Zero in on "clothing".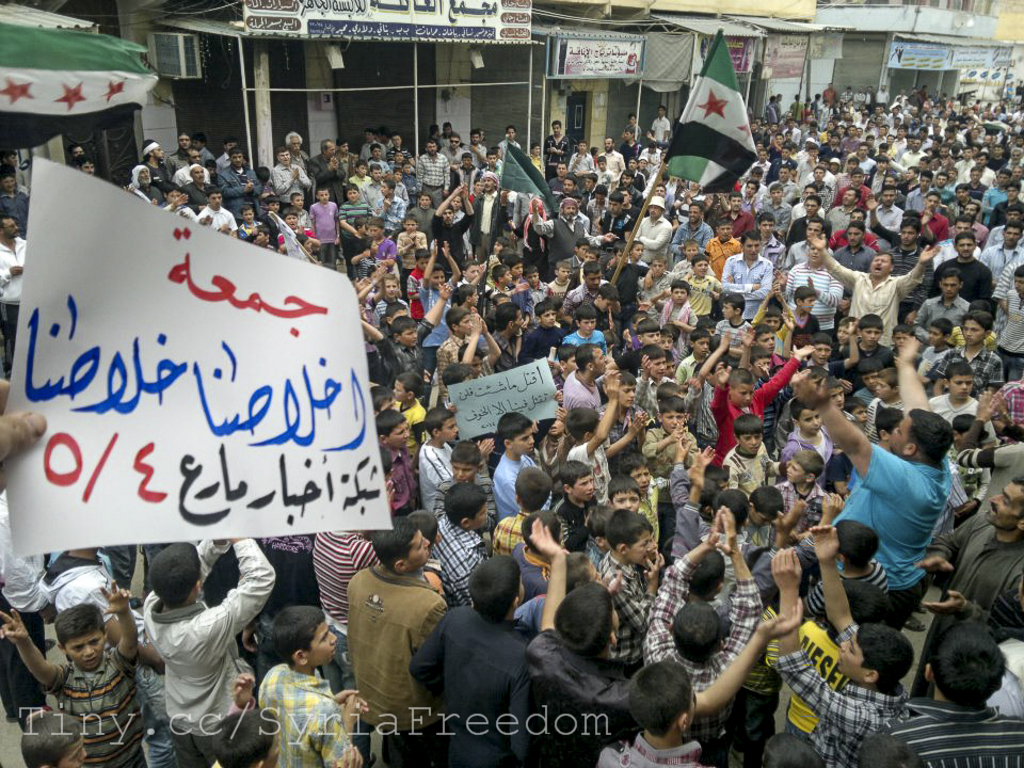
Zeroed in: [x1=498, y1=140, x2=522, y2=153].
